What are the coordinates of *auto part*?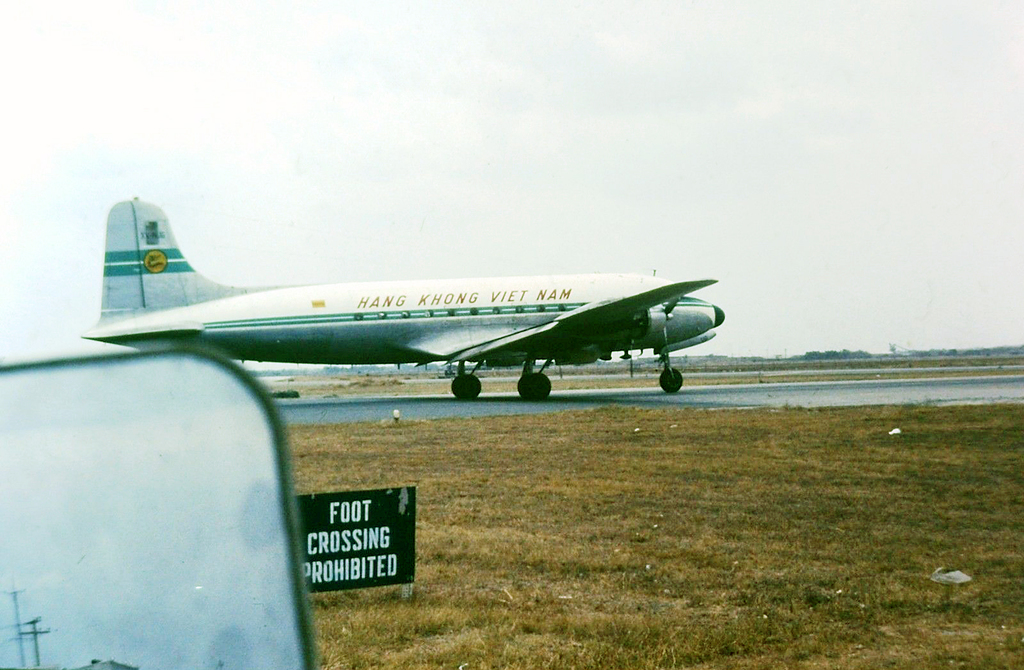
bbox=(652, 355, 692, 395).
